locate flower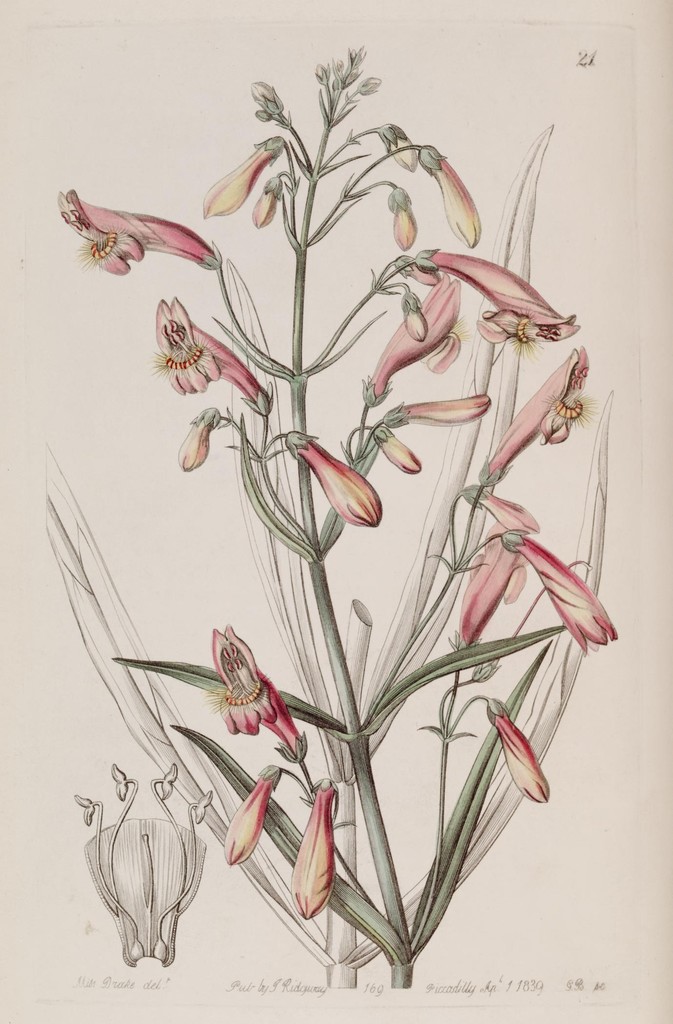
{"left": 304, "top": 436, "right": 379, "bottom": 523}
